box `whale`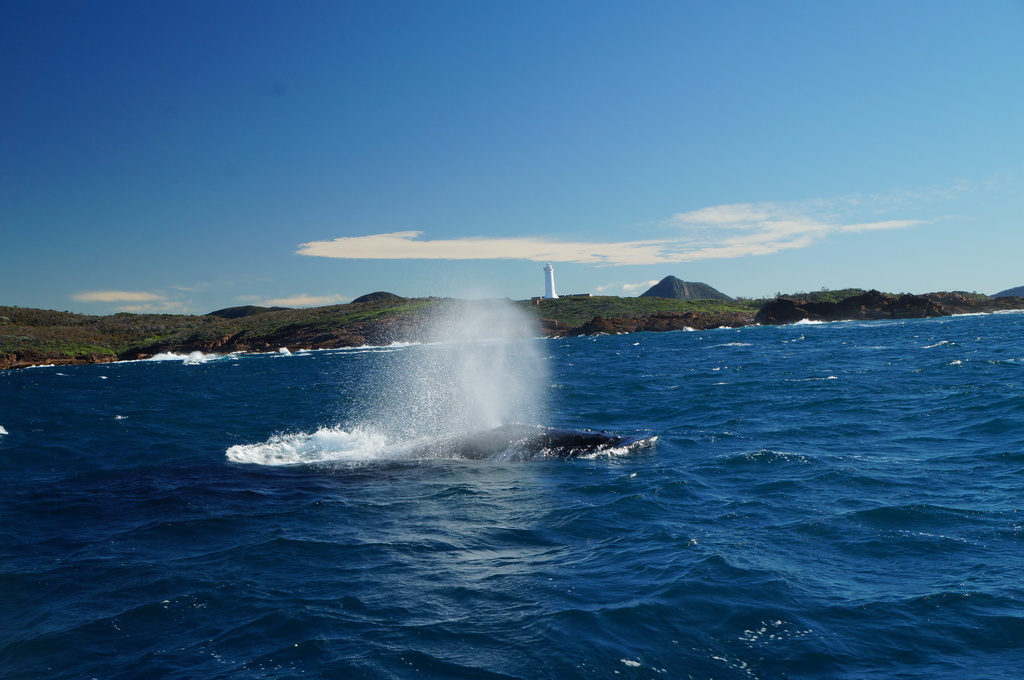
371, 417, 615, 460
